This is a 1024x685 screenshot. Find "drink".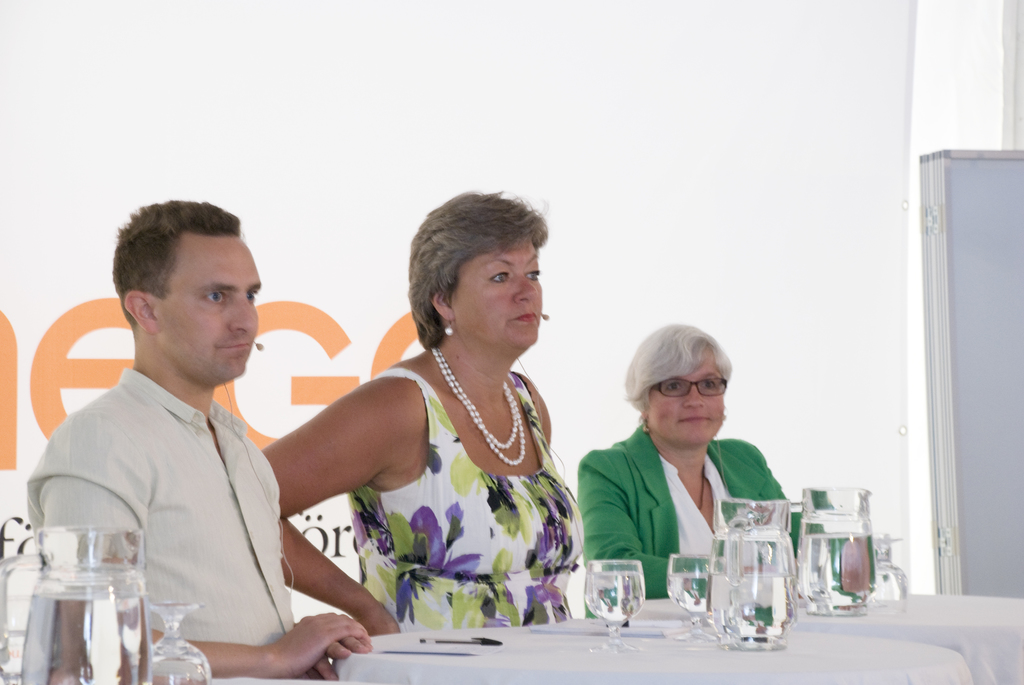
Bounding box: [20, 598, 147, 684].
